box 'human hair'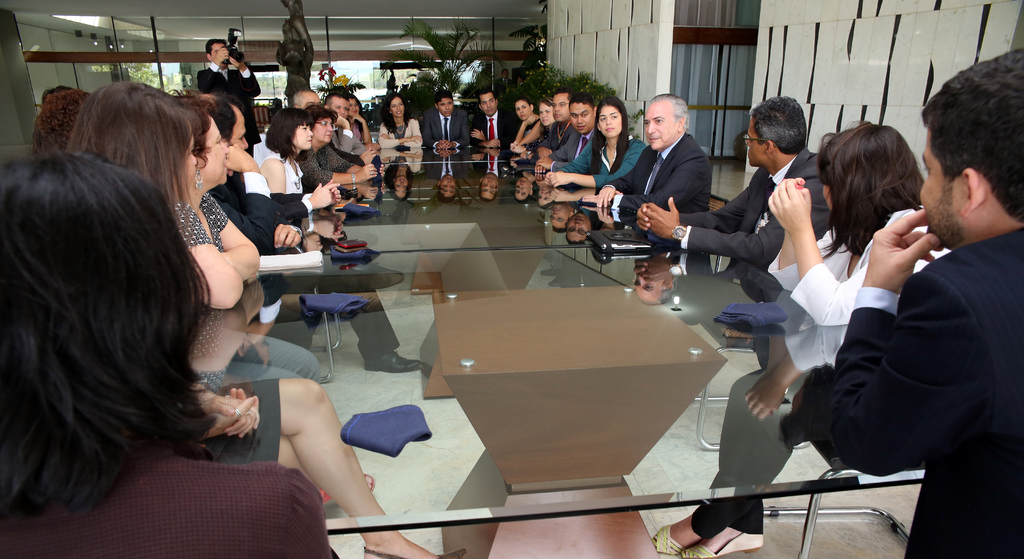
select_region(550, 88, 570, 102)
